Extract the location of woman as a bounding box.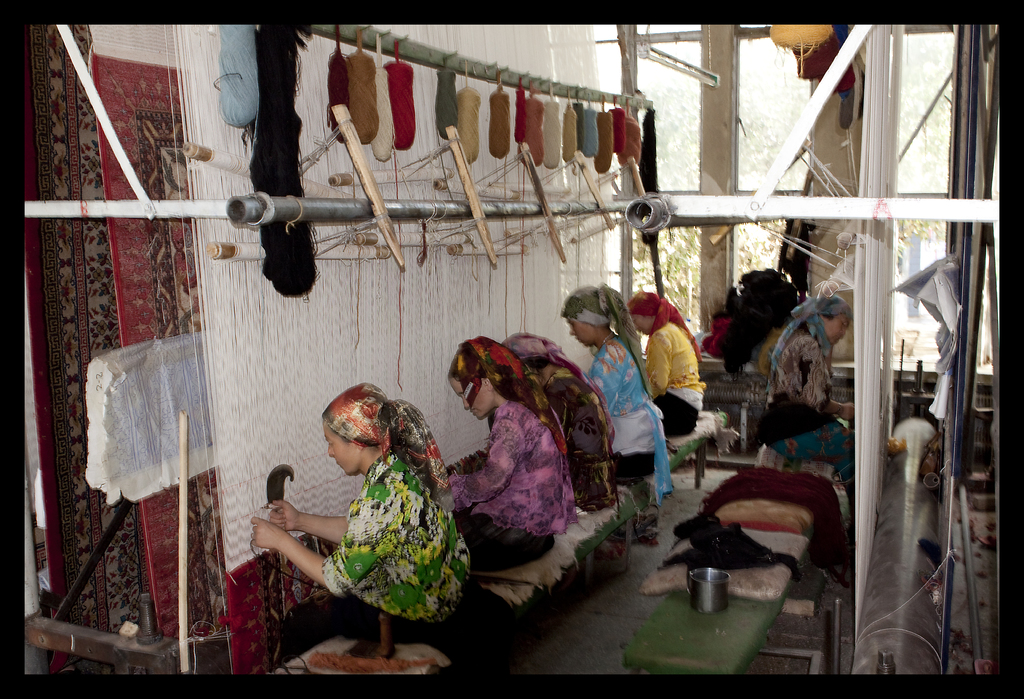
crop(561, 282, 671, 510).
